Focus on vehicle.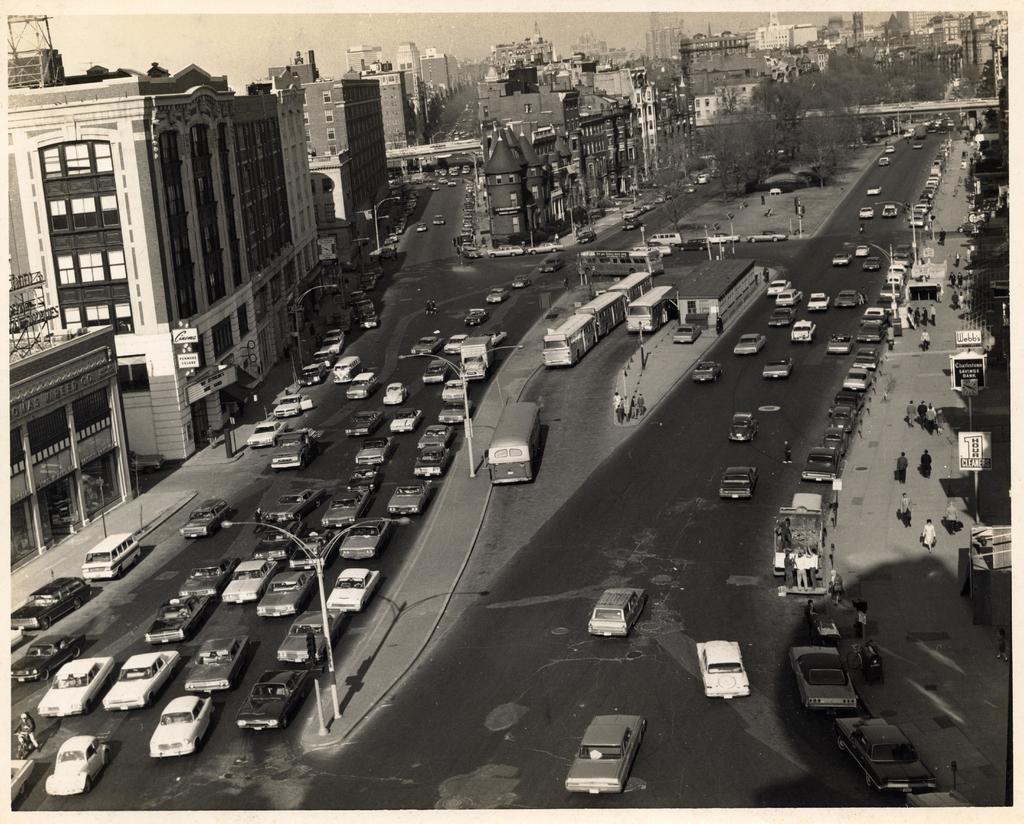
Focused at [x1=713, y1=230, x2=733, y2=247].
